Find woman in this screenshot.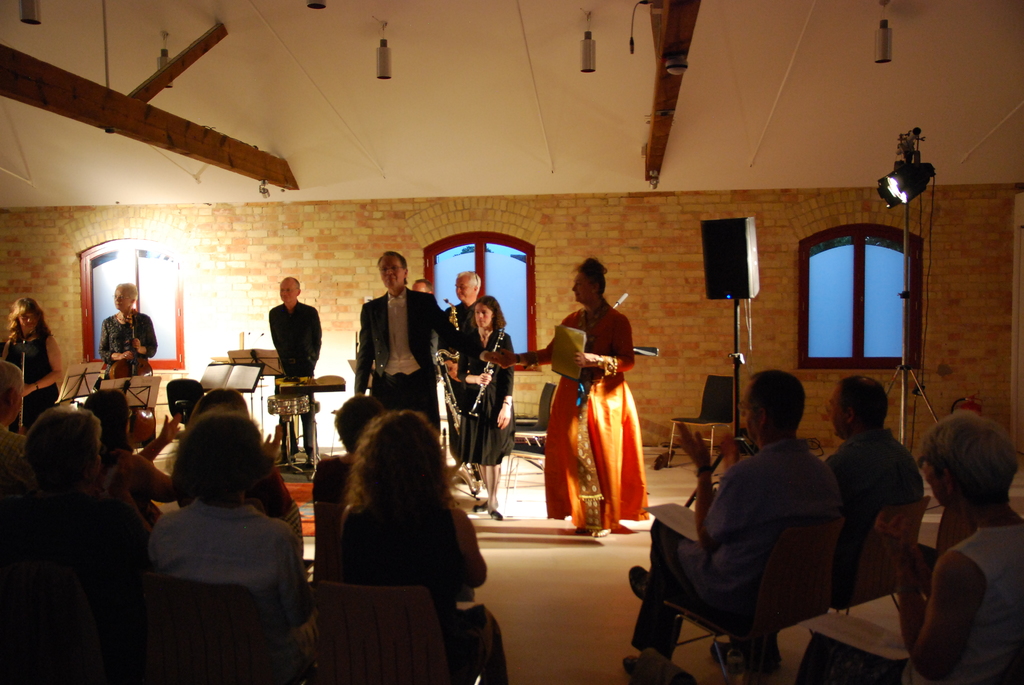
The bounding box for woman is x1=793 y1=409 x2=1023 y2=684.
